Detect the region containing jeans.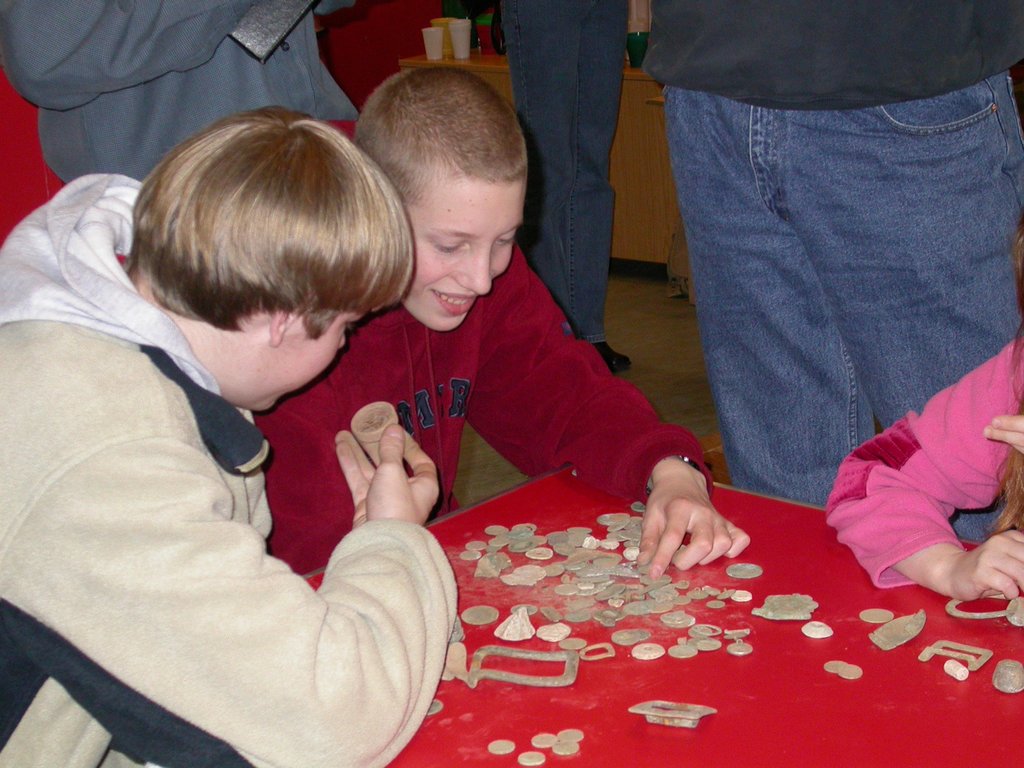
x1=502 y1=0 x2=632 y2=341.
